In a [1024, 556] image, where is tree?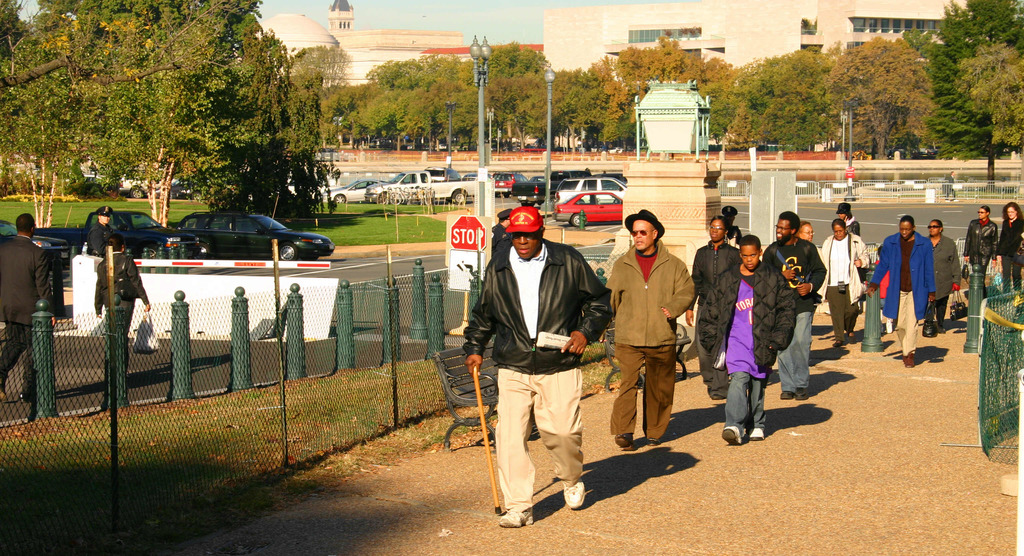
[288, 45, 352, 154].
